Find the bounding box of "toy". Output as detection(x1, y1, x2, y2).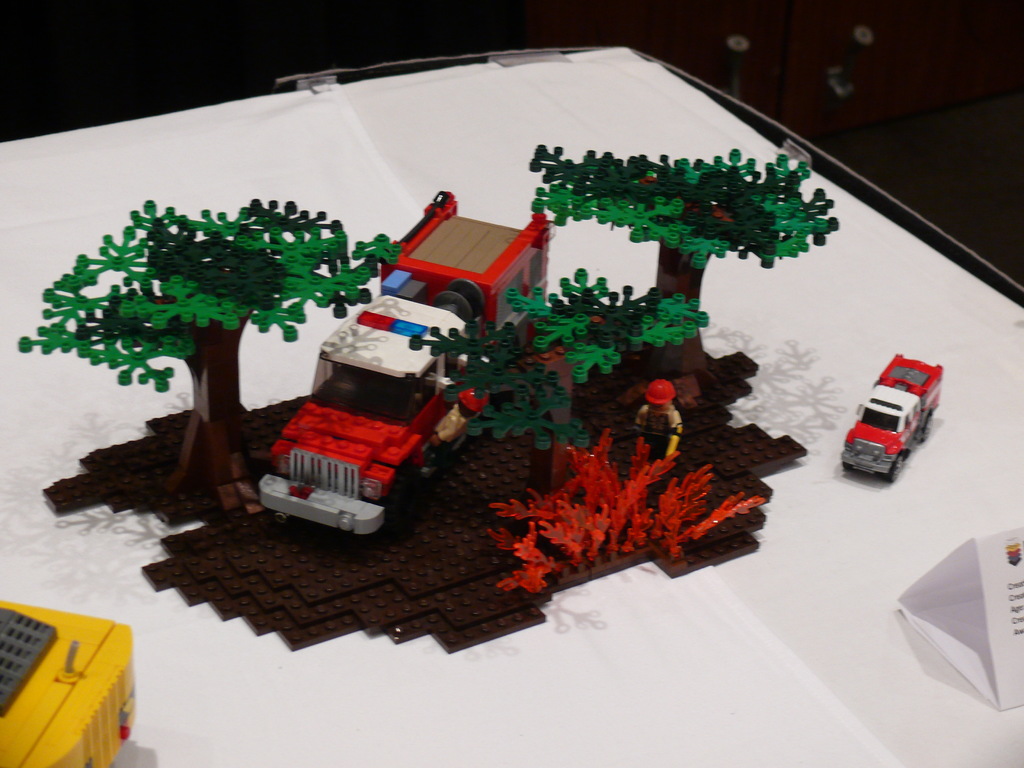
detection(841, 346, 942, 484).
